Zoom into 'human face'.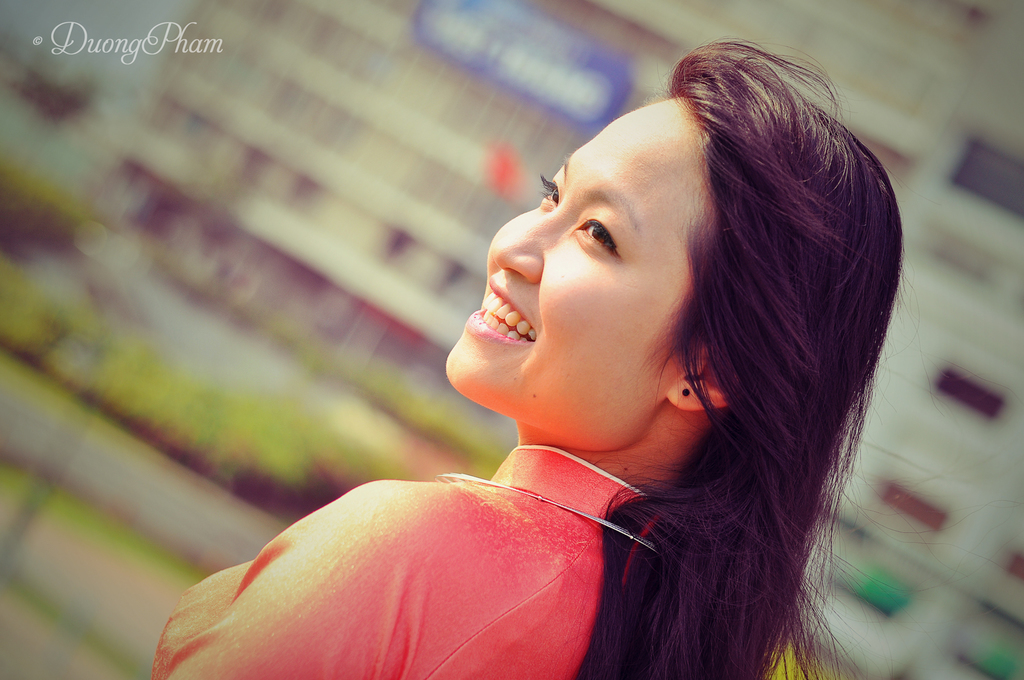
Zoom target: 435, 98, 726, 454.
